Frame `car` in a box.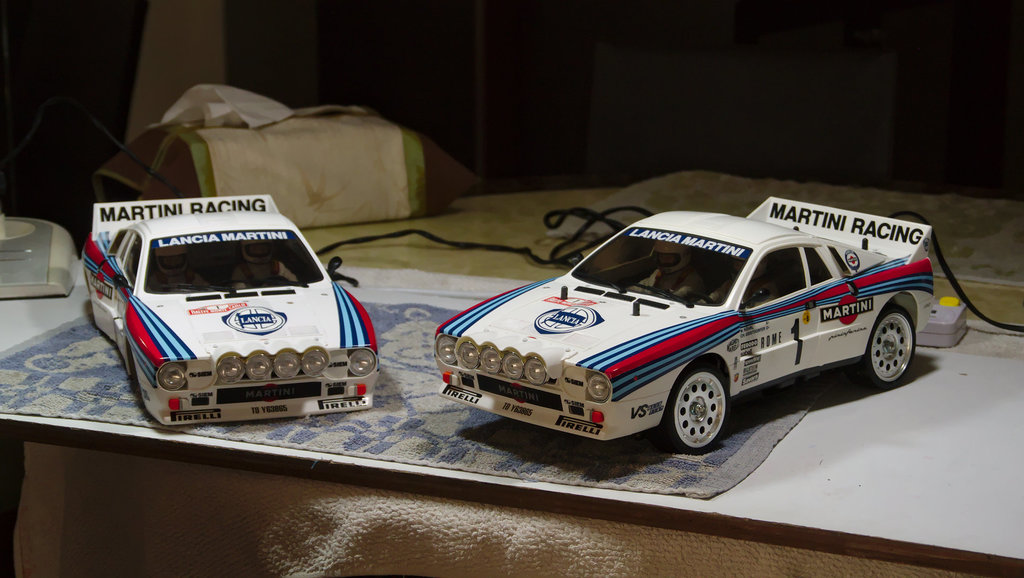
x1=83 y1=189 x2=381 y2=430.
